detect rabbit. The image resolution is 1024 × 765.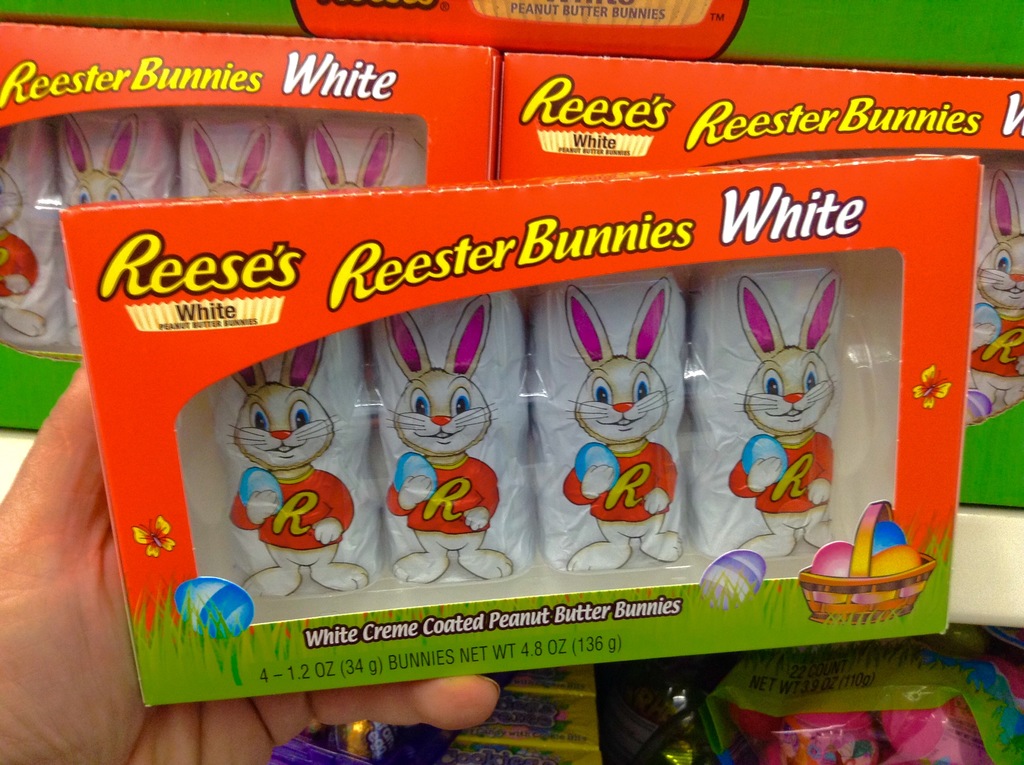
l=0, t=124, r=49, b=336.
